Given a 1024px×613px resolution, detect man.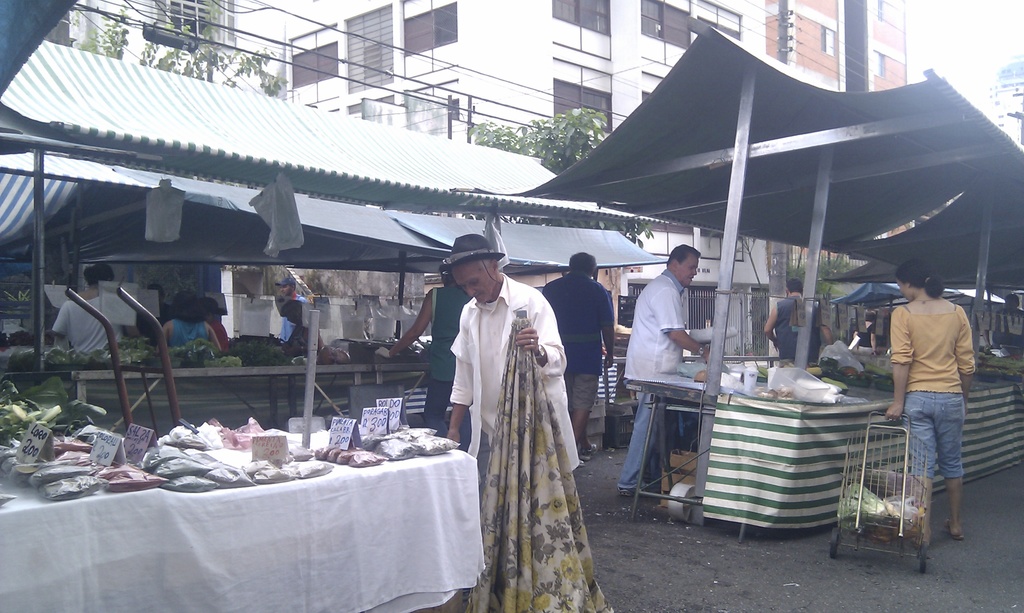
(540,250,615,466).
